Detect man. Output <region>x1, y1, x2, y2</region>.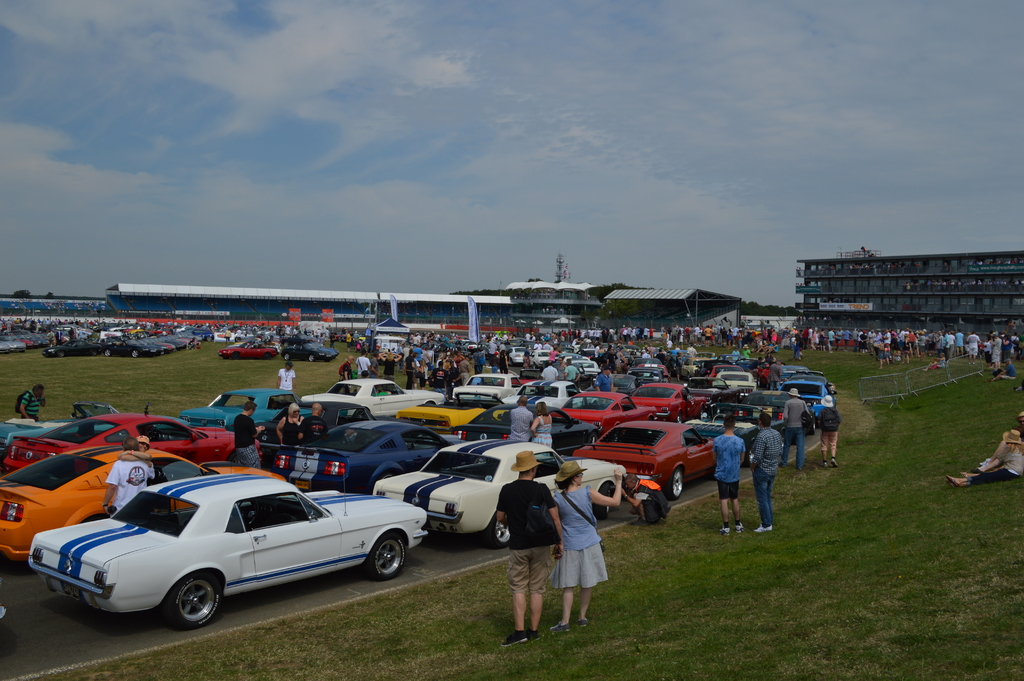
<region>589, 329, 591, 339</region>.
